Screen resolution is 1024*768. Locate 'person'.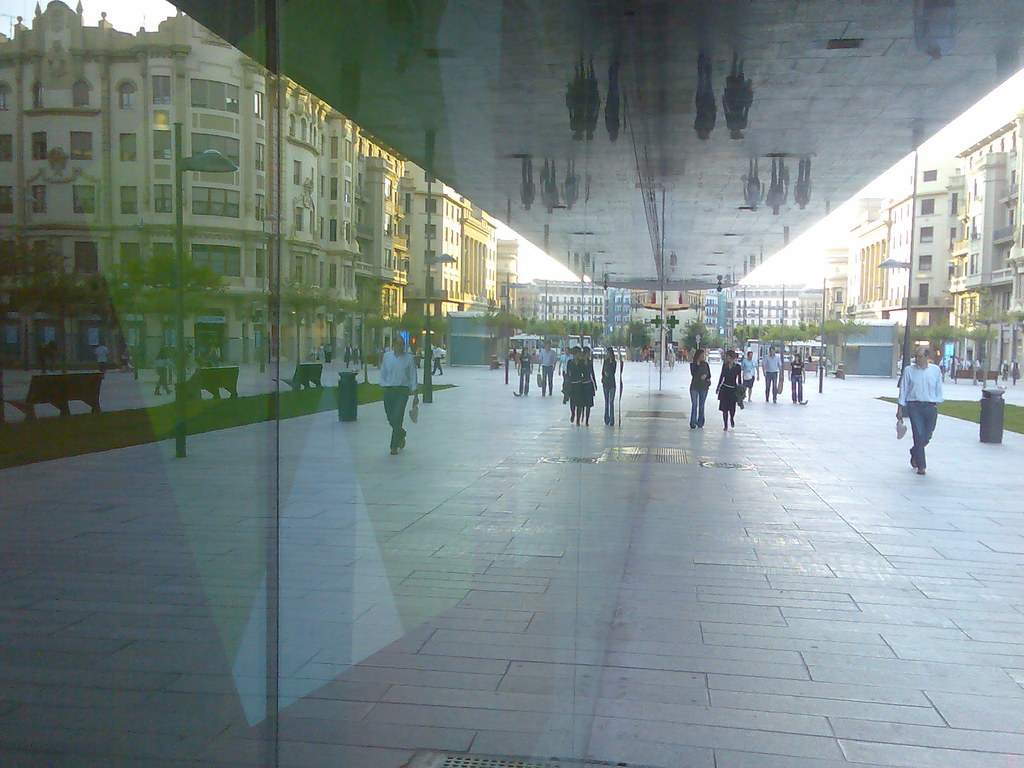
BBox(897, 345, 943, 475).
